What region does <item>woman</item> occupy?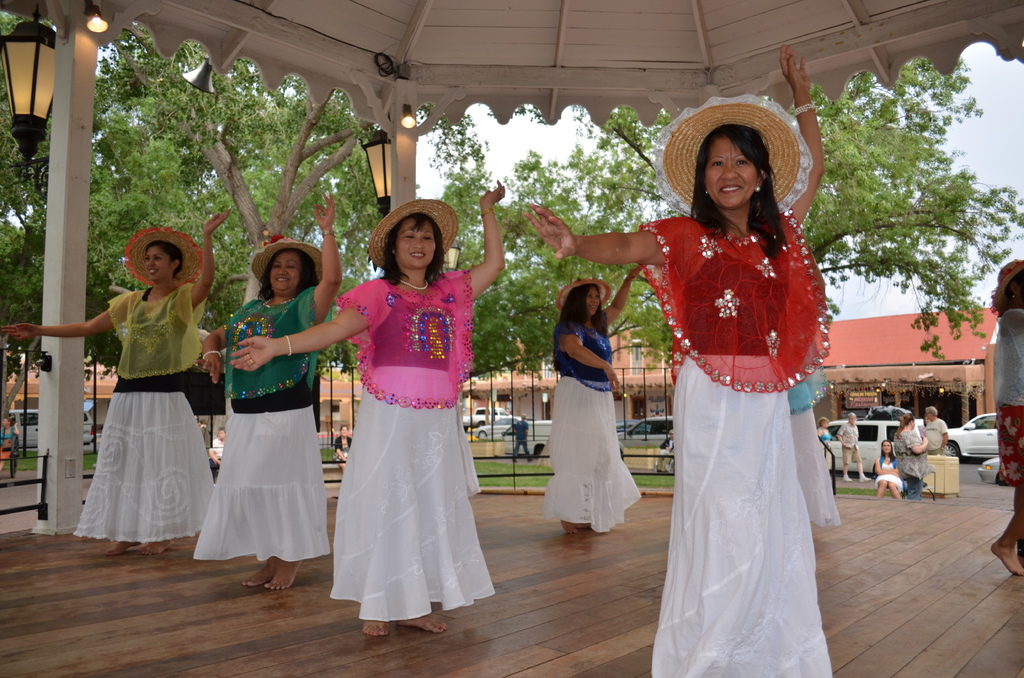
<bbox>874, 437, 904, 499</bbox>.
